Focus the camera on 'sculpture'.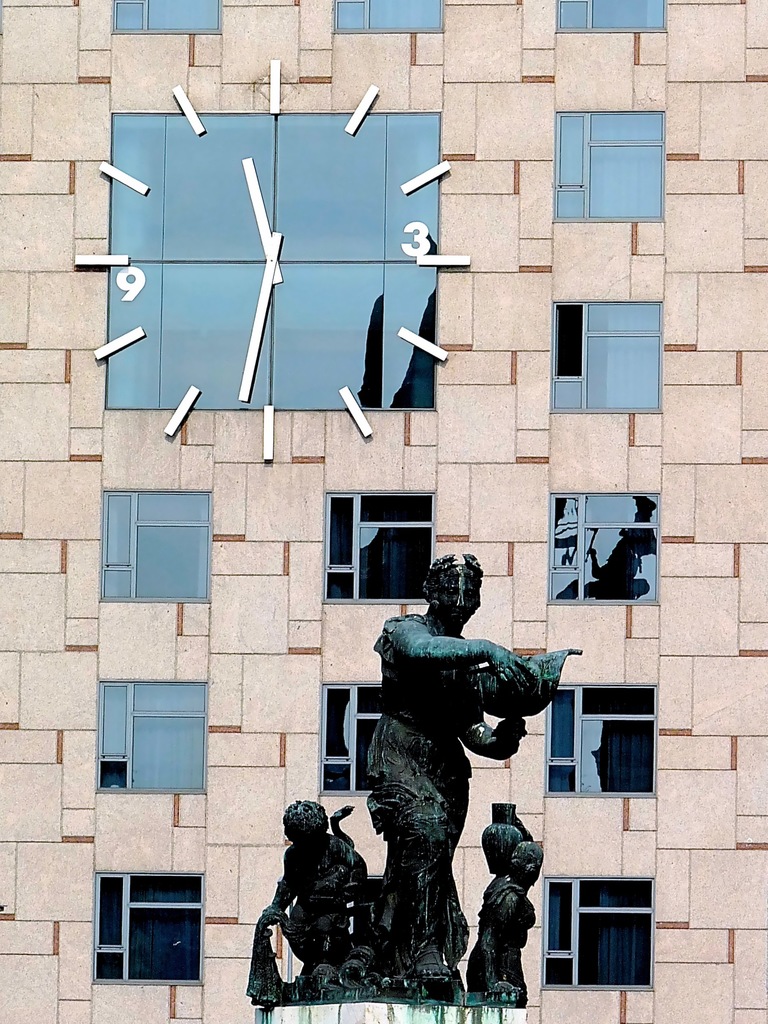
Focus region: (x1=363, y1=547, x2=585, y2=995).
